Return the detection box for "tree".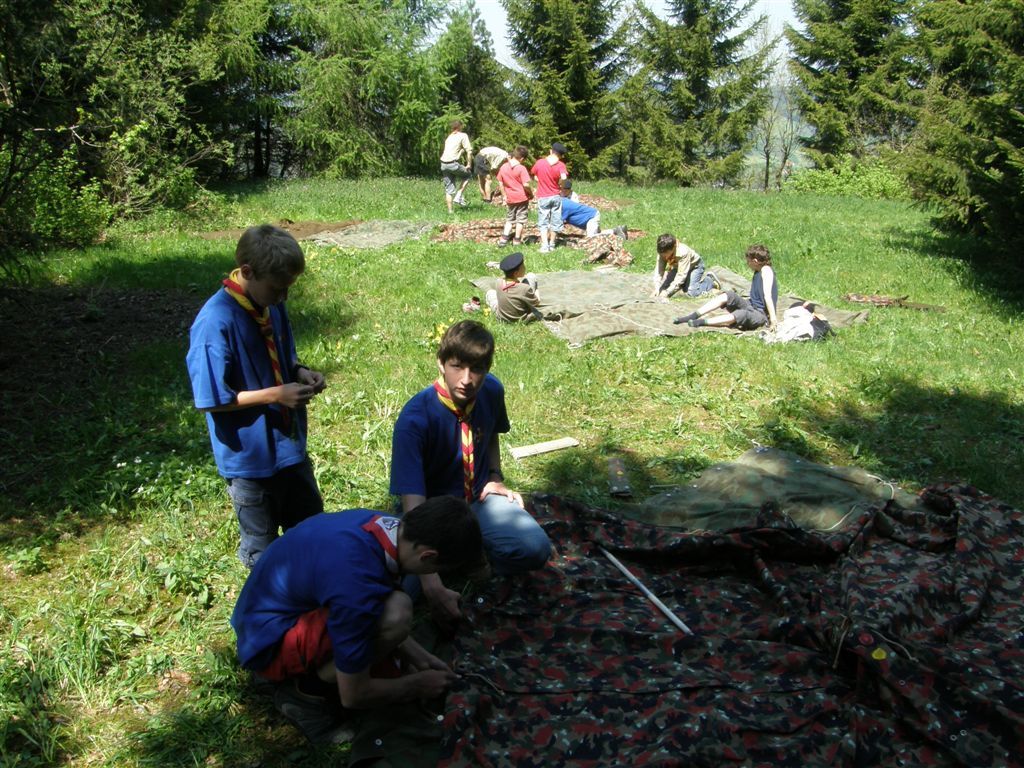
locate(158, 0, 290, 189).
